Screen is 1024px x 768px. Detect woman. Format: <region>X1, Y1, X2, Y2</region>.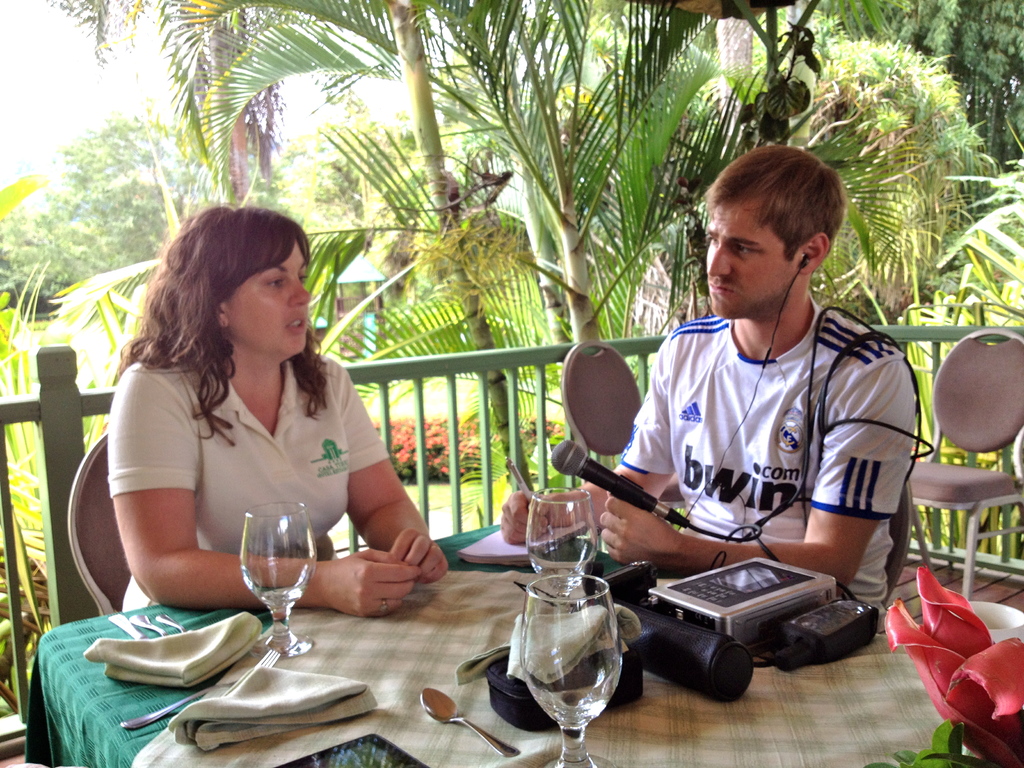
<region>106, 196, 481, 621</region>.
